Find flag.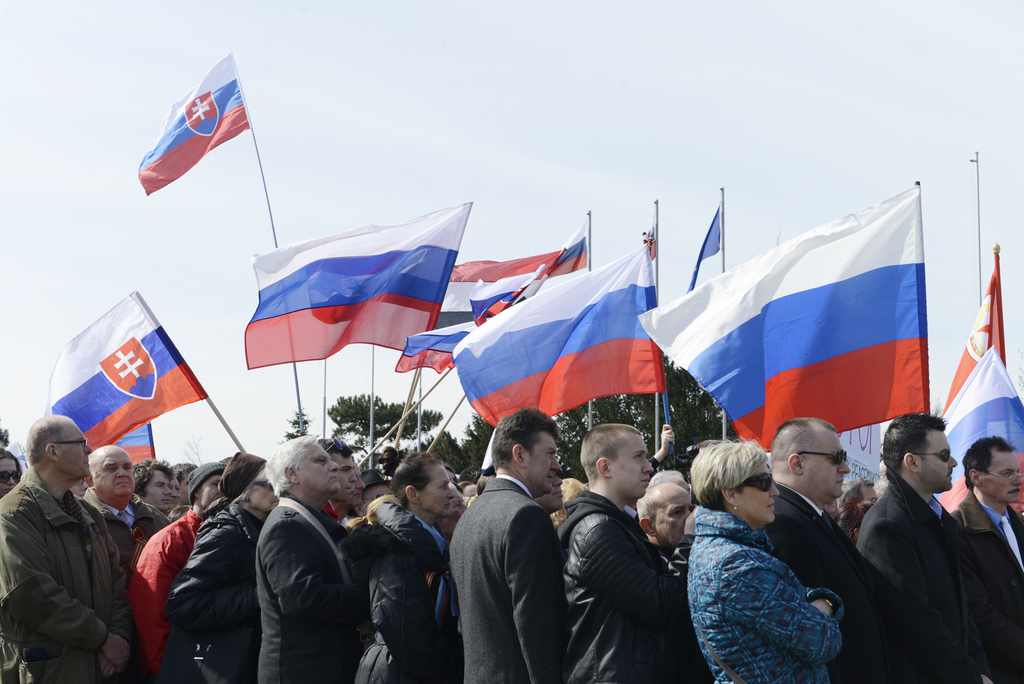
BBox(134, 49, 255, 198).
